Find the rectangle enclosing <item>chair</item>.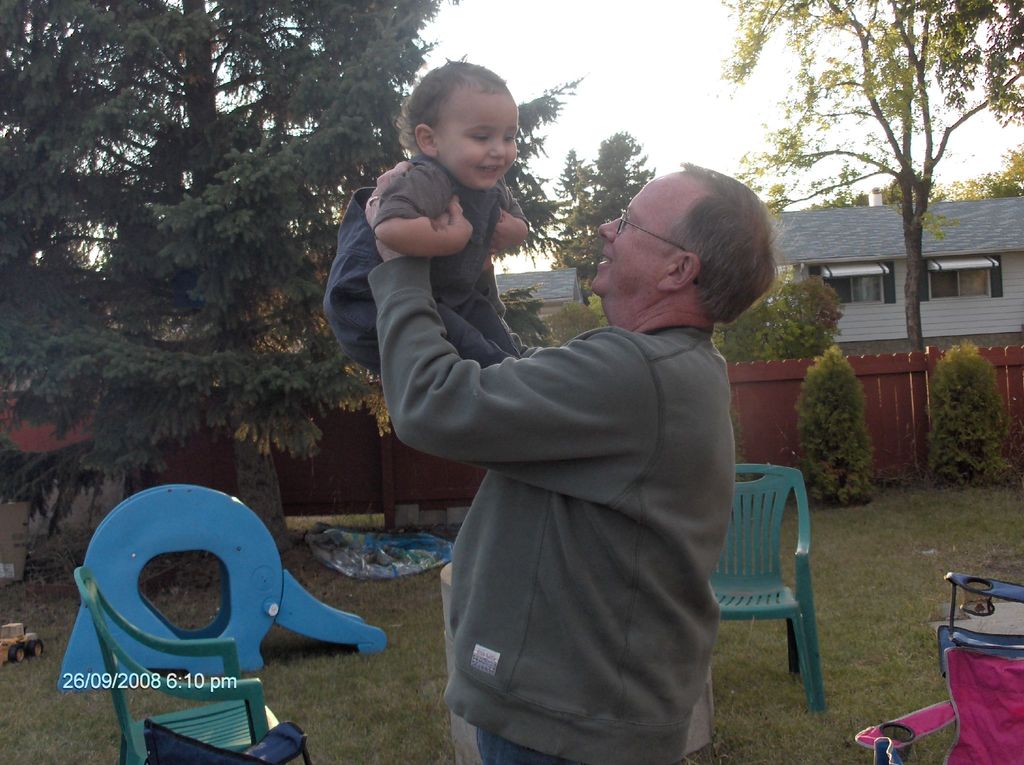
(left=71, top=566, right=284, bottom=764).
